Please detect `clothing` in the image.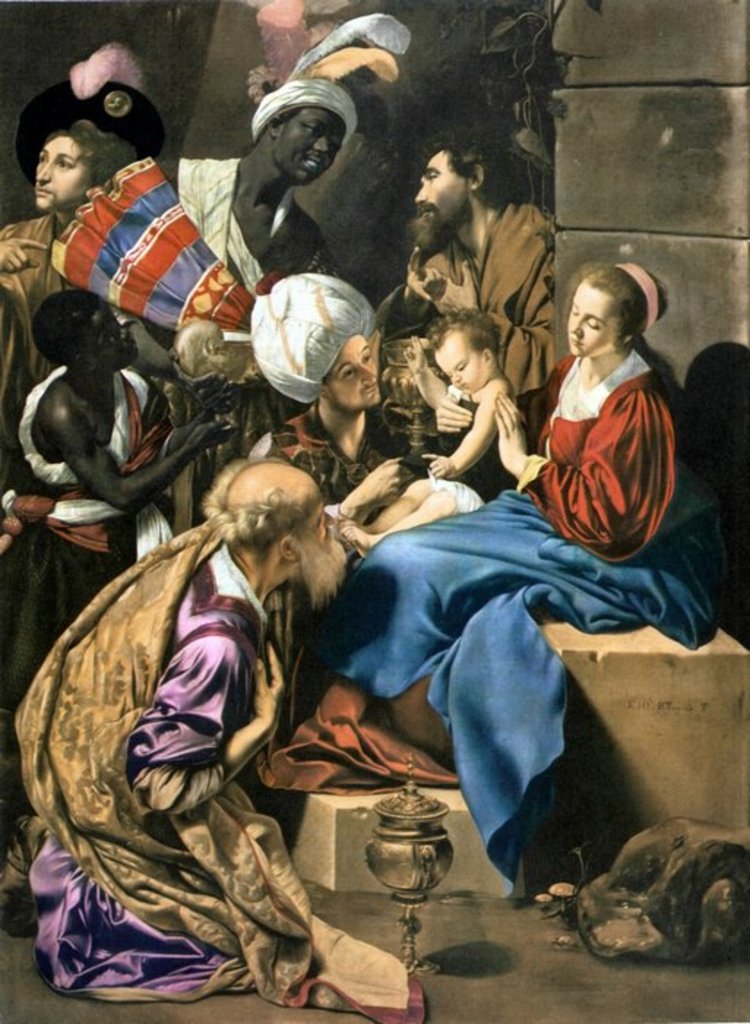
box=[376, 200, 561, 402].
